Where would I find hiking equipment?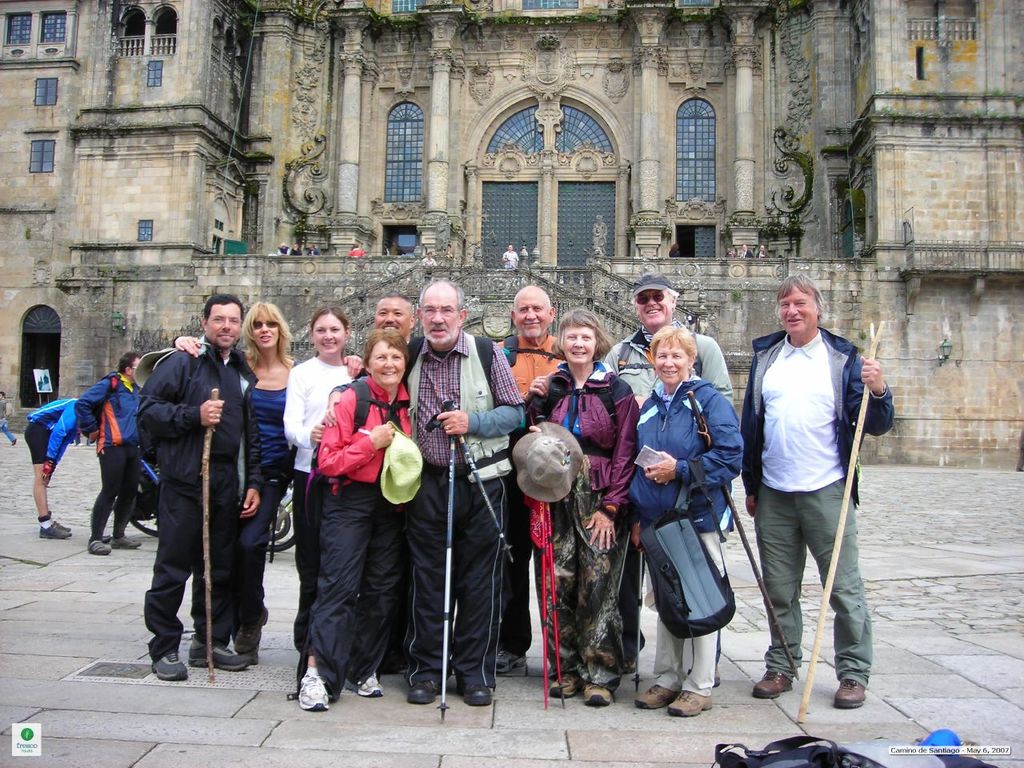
At 535, 498, 551, 710.
